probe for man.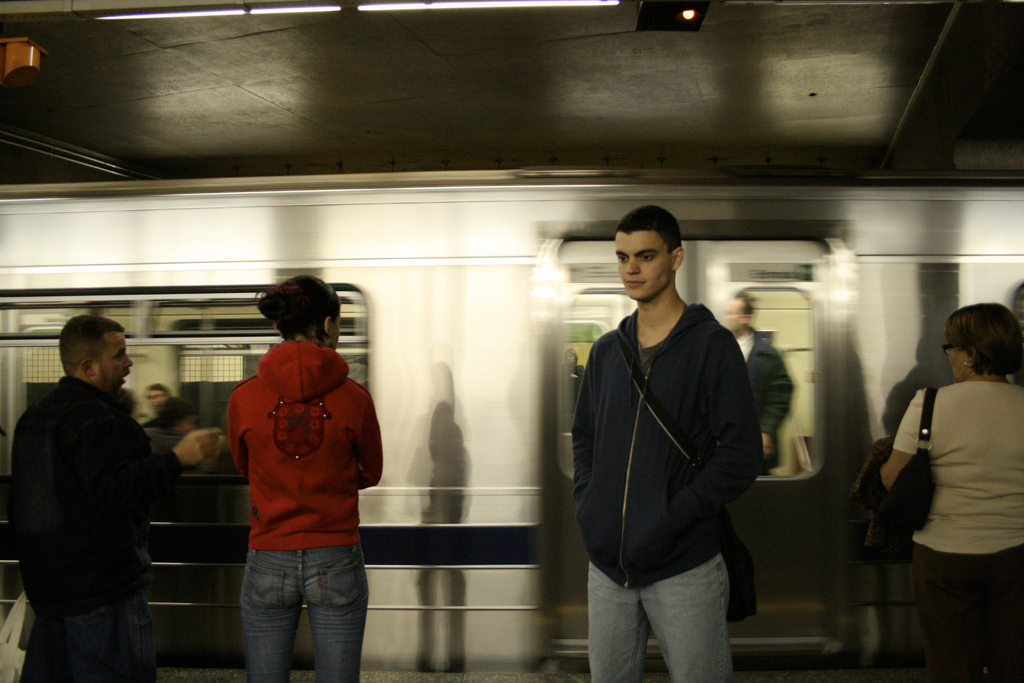
Probe result: [x1=568, y1=206, x2=762, y2=682].
